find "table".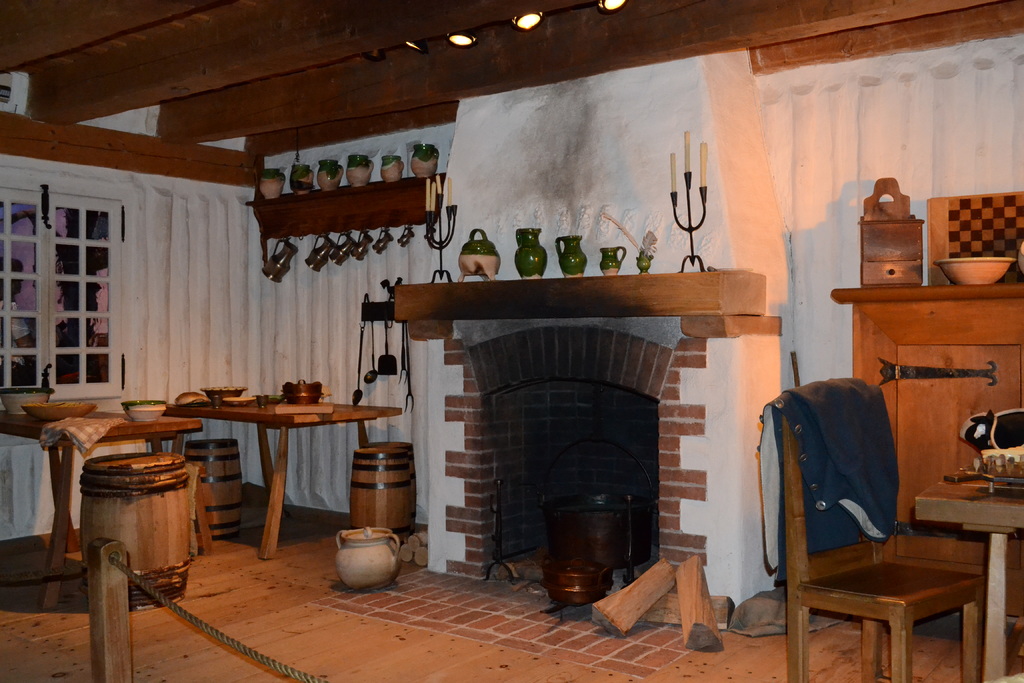
bbox(122, 390, 403, 557).
